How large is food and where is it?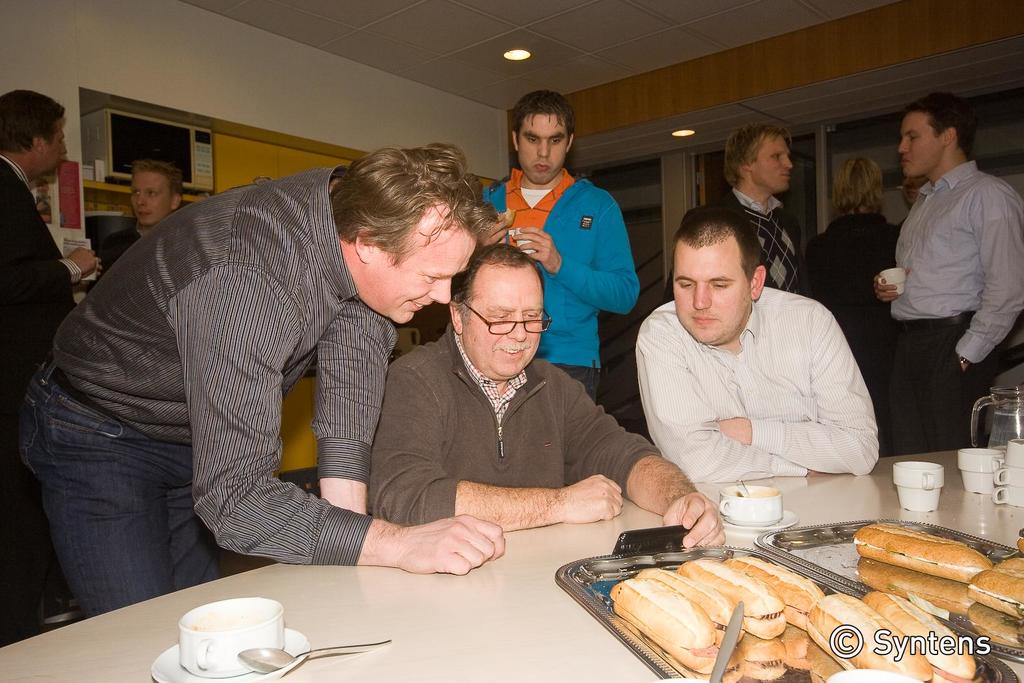
Bounding box: <bbox>843, 590, 980, 682</bbox>.
